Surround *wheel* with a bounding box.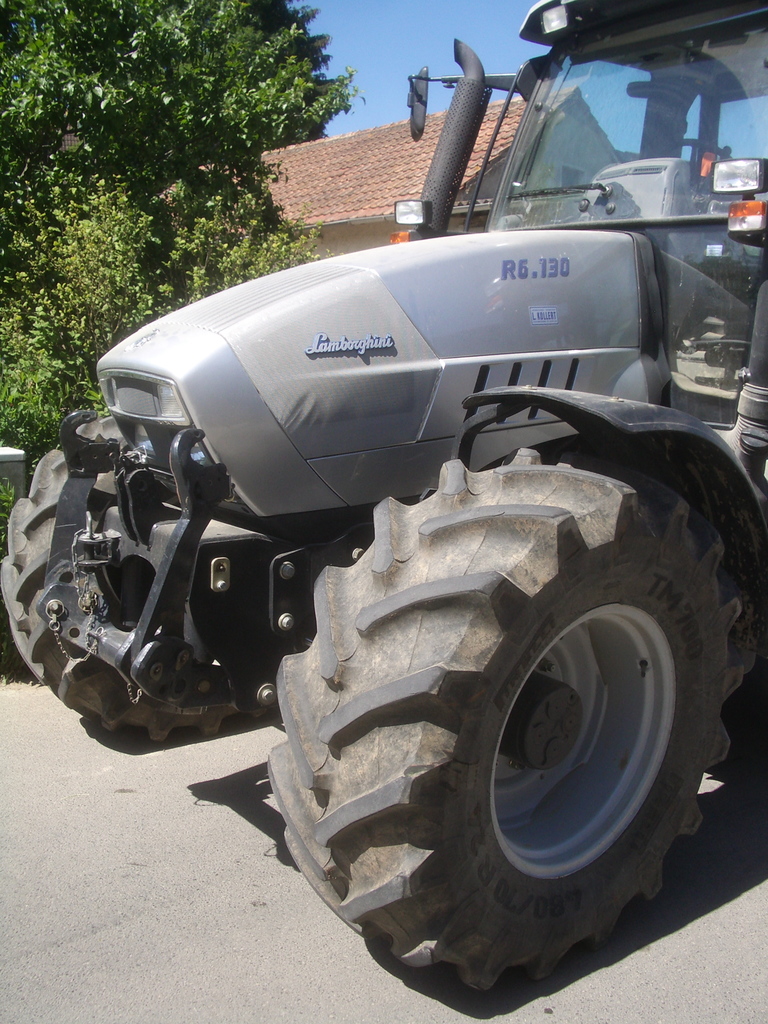
(246,442,748,1007).
